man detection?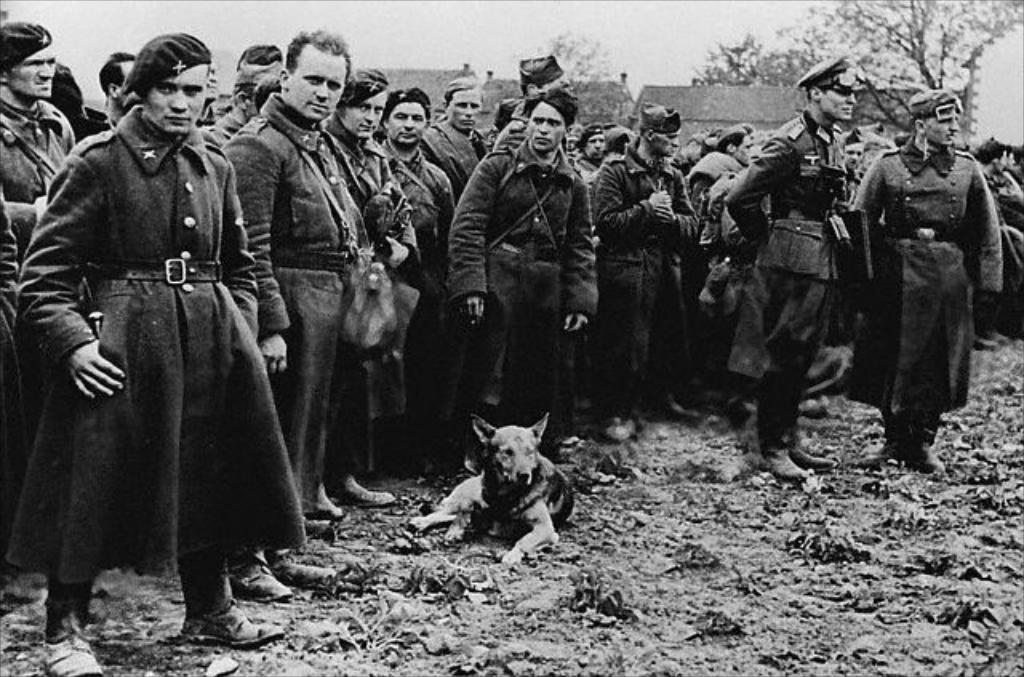
select_region(11, 27, 309, 675)
